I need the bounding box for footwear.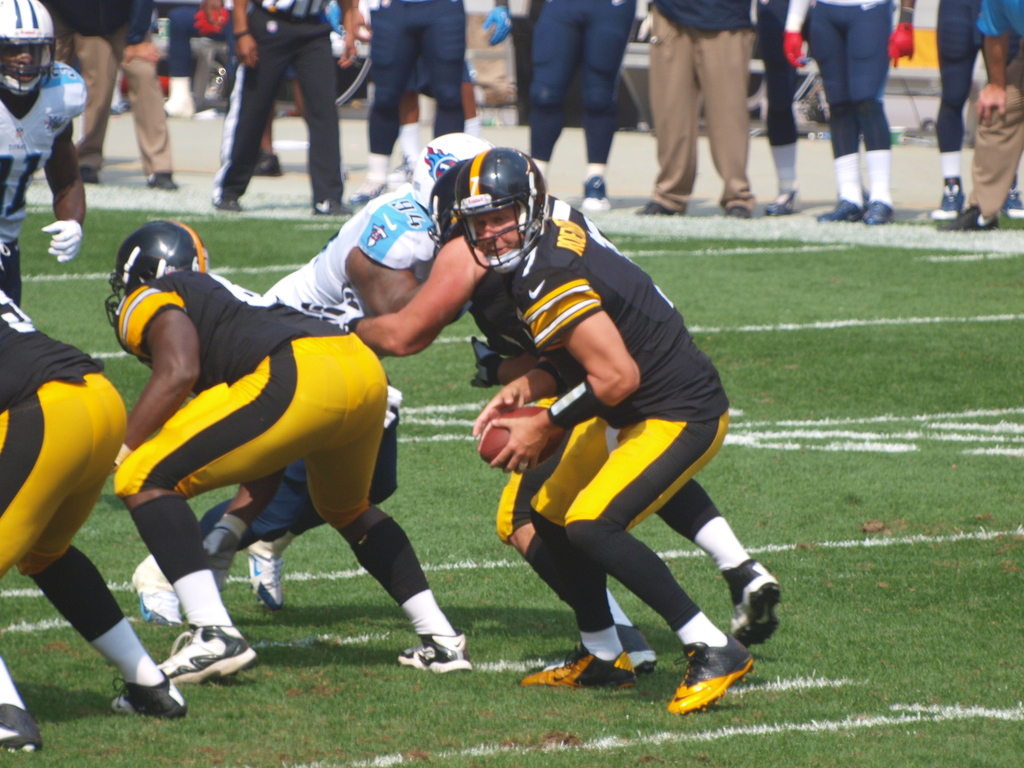
Here it is: [left=959, top=204, right=1001, bottom=228].
